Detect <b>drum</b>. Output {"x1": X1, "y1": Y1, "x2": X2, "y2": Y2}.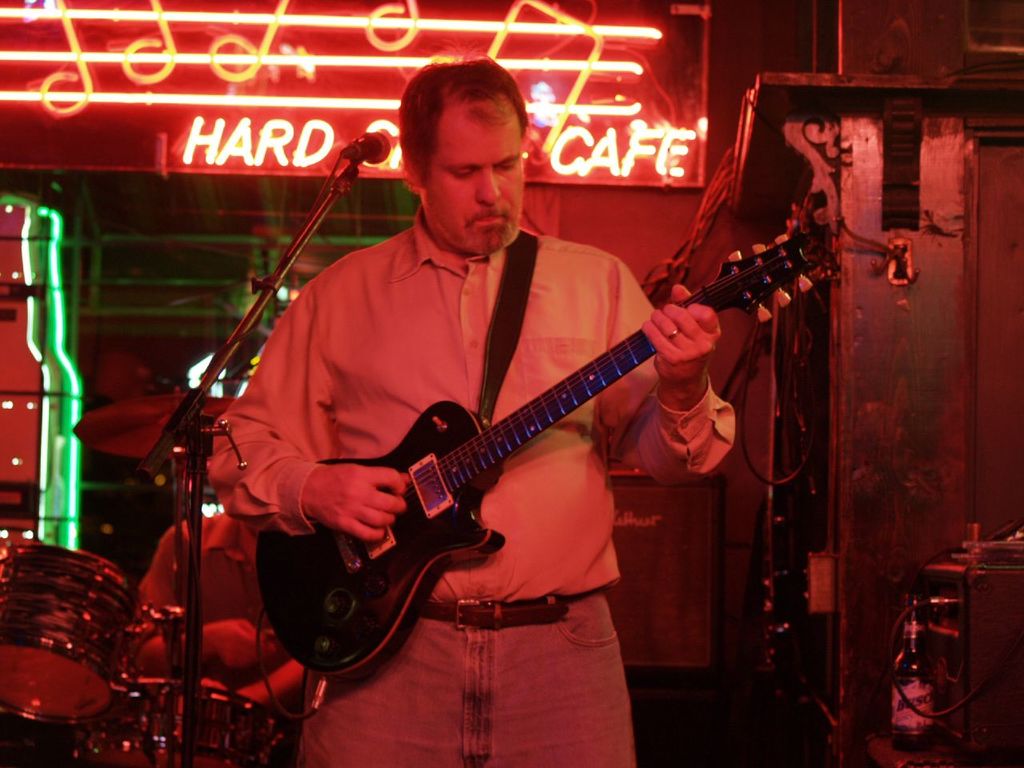
{"x1": 82, "y1": 658, "x2": 283, "y2": 767}.
